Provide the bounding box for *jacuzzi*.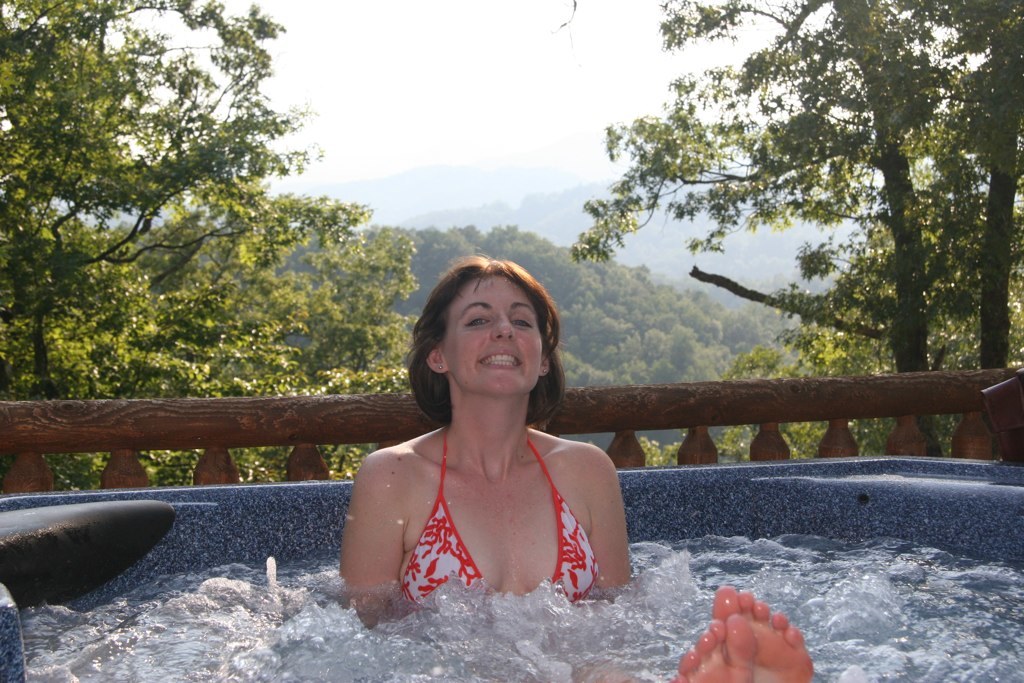
(0,457,1023,682).
